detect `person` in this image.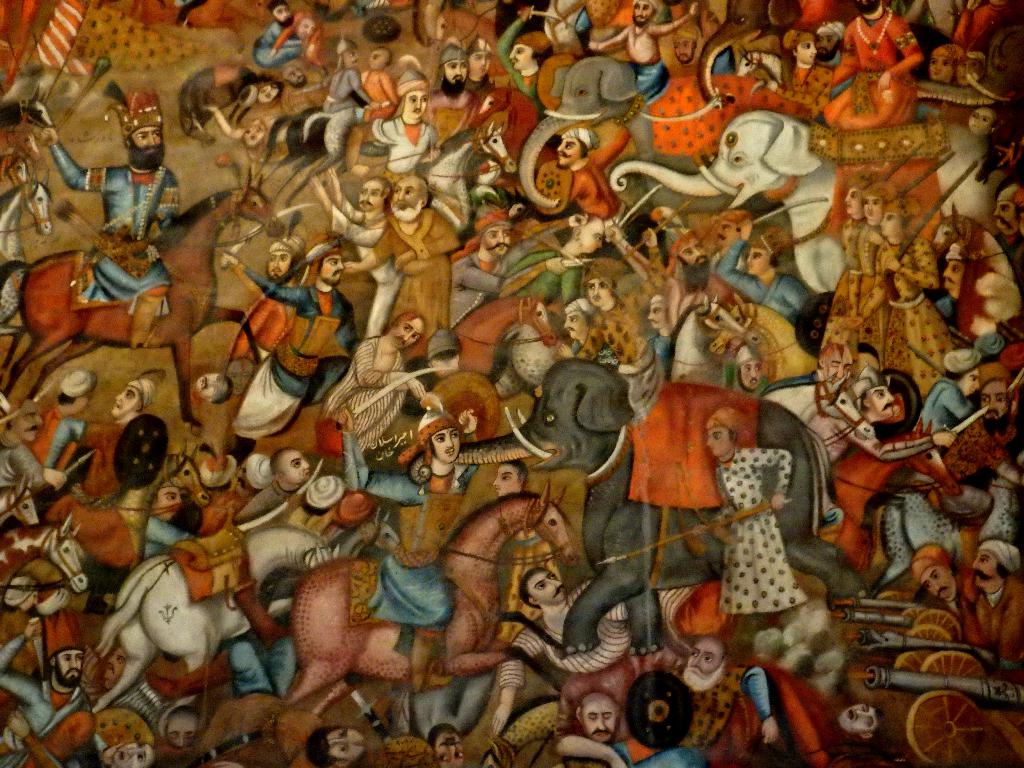
Detection: Rect(490, 27, 559, 124).
